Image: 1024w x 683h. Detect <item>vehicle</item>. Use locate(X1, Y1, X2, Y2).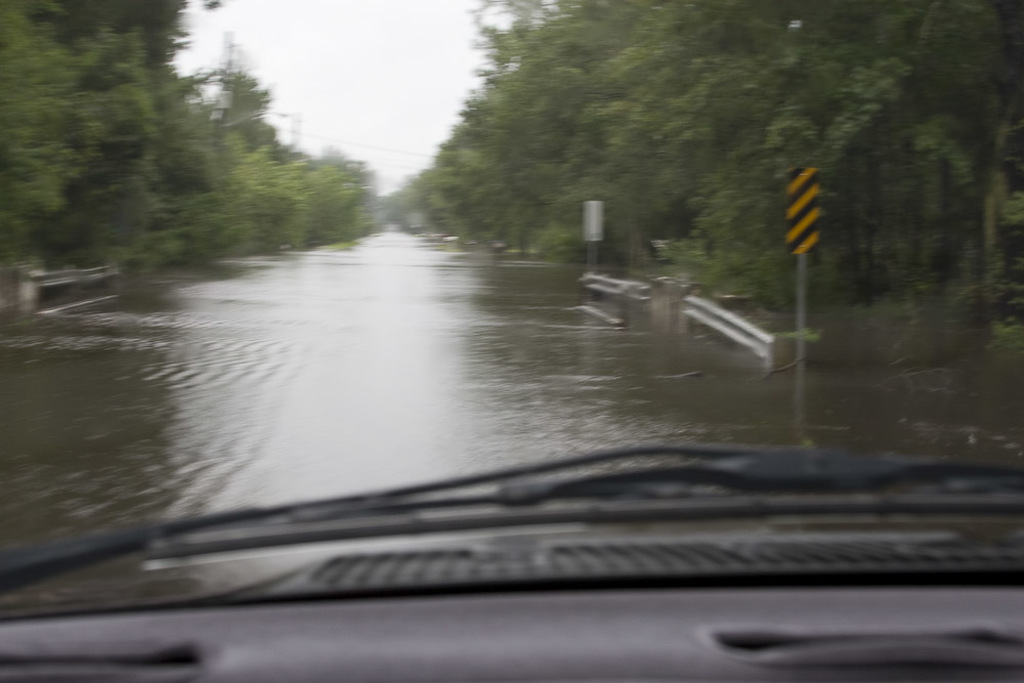
locate(0, 0, 1023, 682).
